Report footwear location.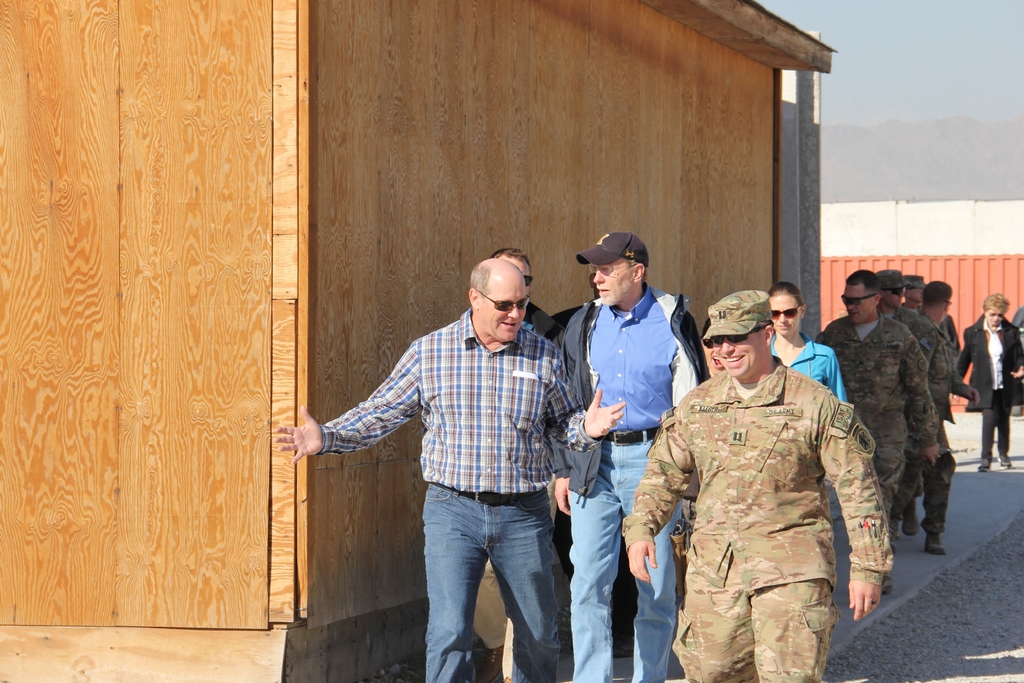
Report: {"left": 925, "top": 534, "right": 948, "bottom": 554}.
